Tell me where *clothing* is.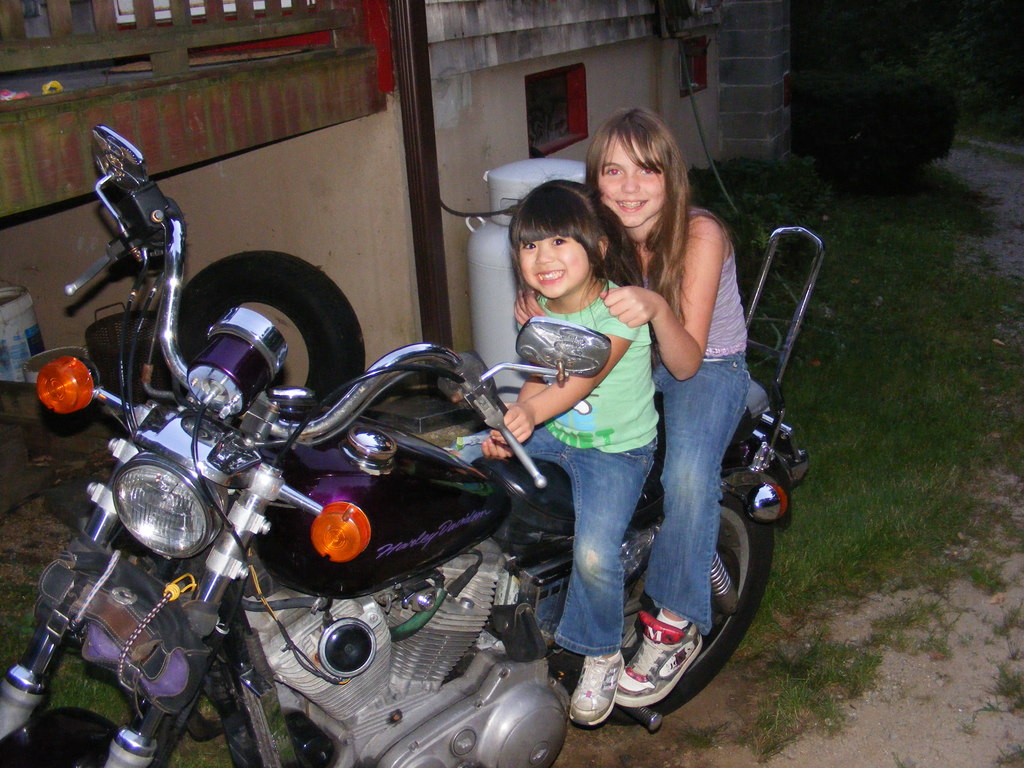
*clothing* is at box(630, 204, 759, 627).
